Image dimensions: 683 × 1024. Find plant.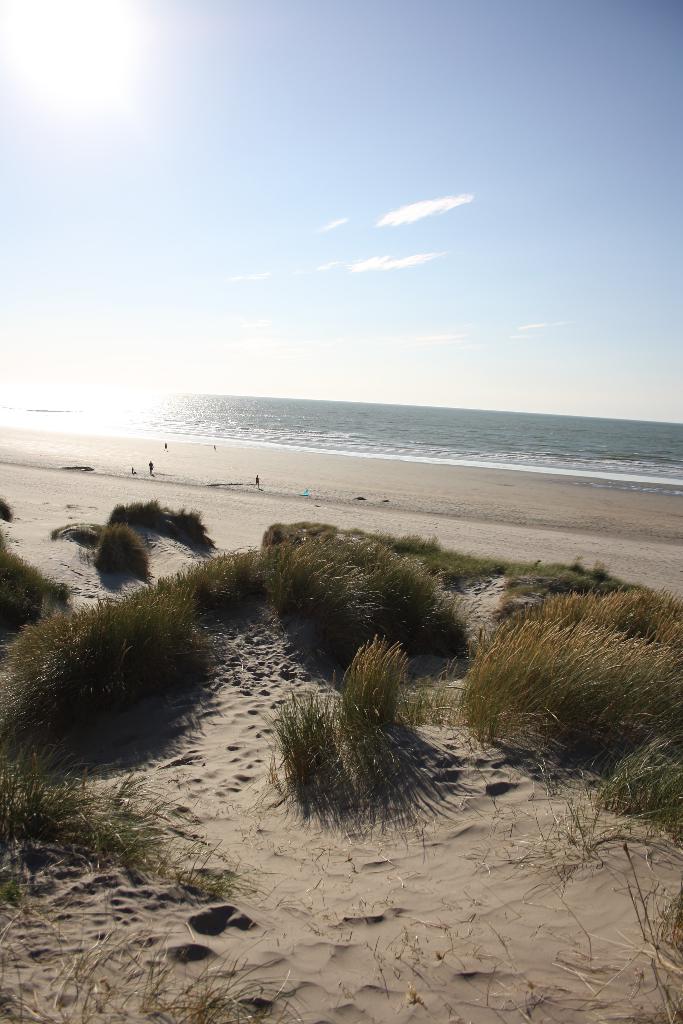
[0, 599, 218, 788].
